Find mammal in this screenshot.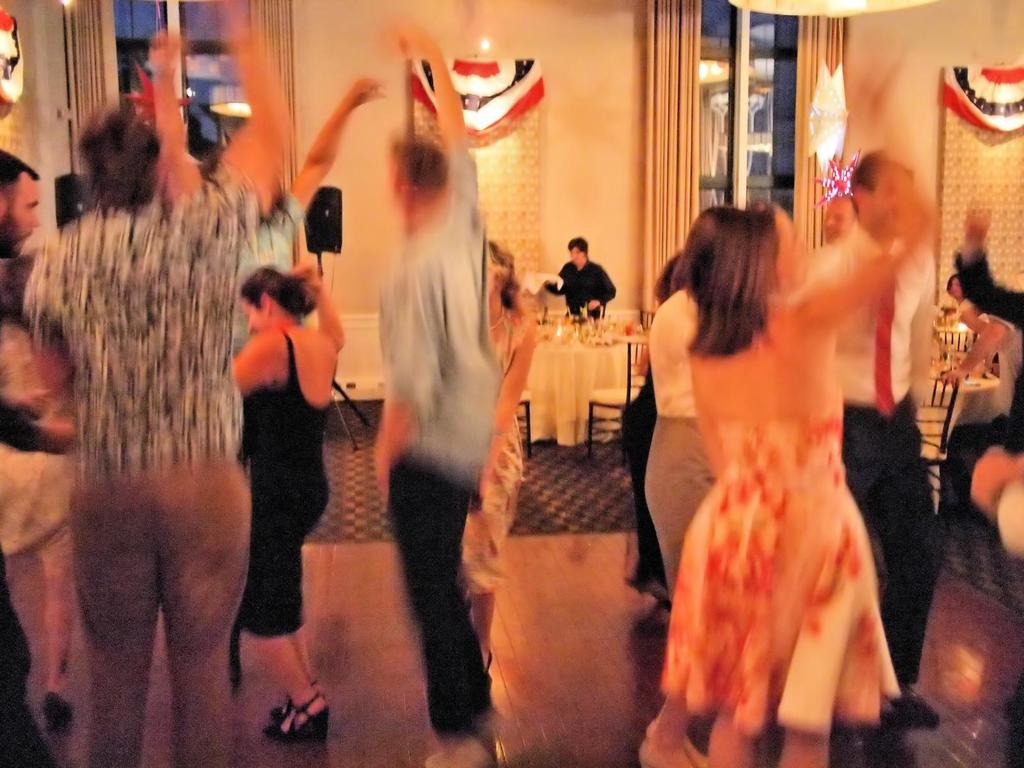
The bounding box for mammal is 953,202,1023,572.
